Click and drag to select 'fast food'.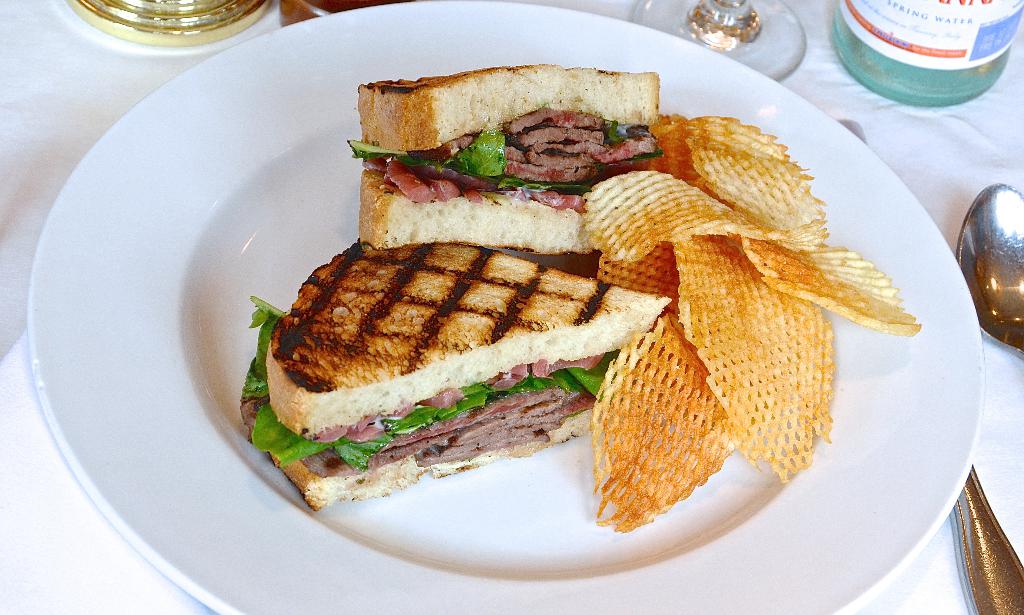
Selection: bbox=(346, 63, 665, 250).
